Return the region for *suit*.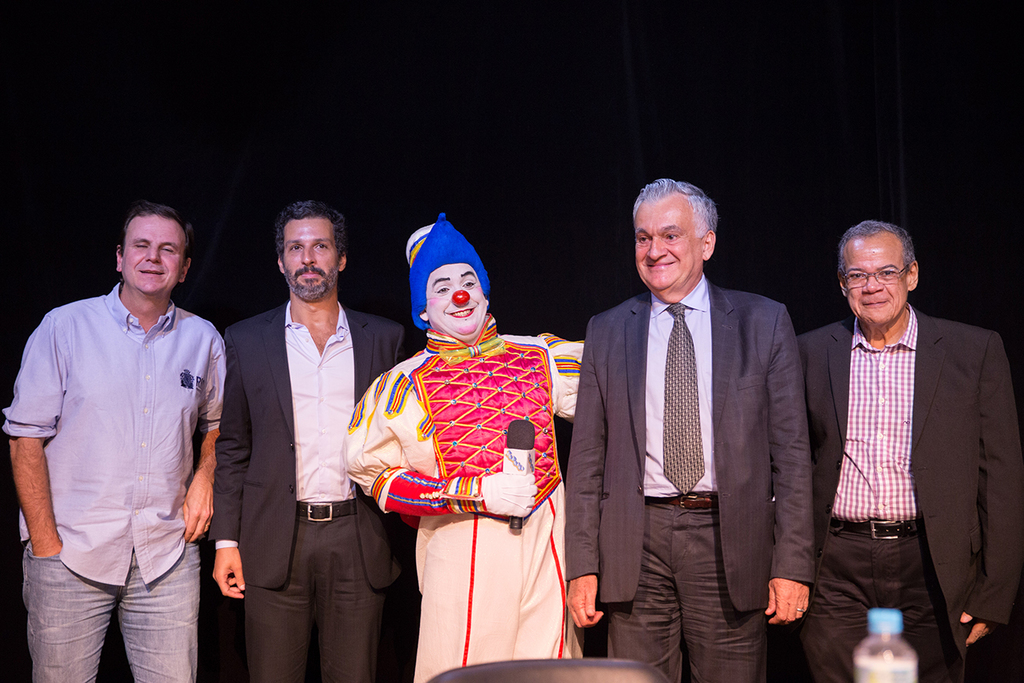
x1=792, y1=302, x2=1020, y2=682.
